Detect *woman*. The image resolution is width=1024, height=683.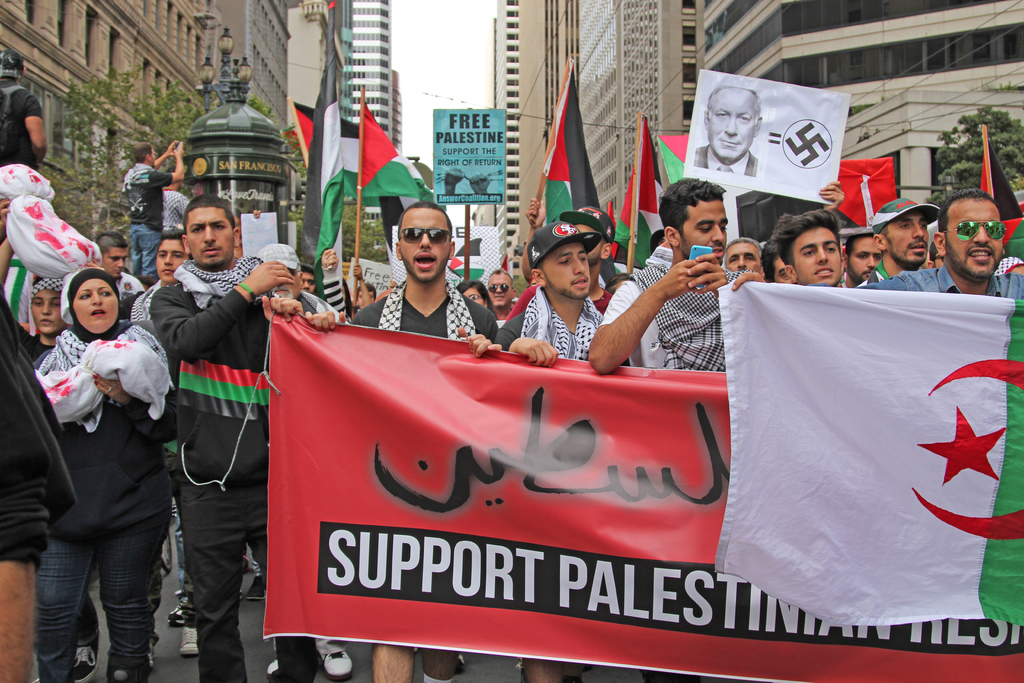
select_region(24, 261, 172, 681).
